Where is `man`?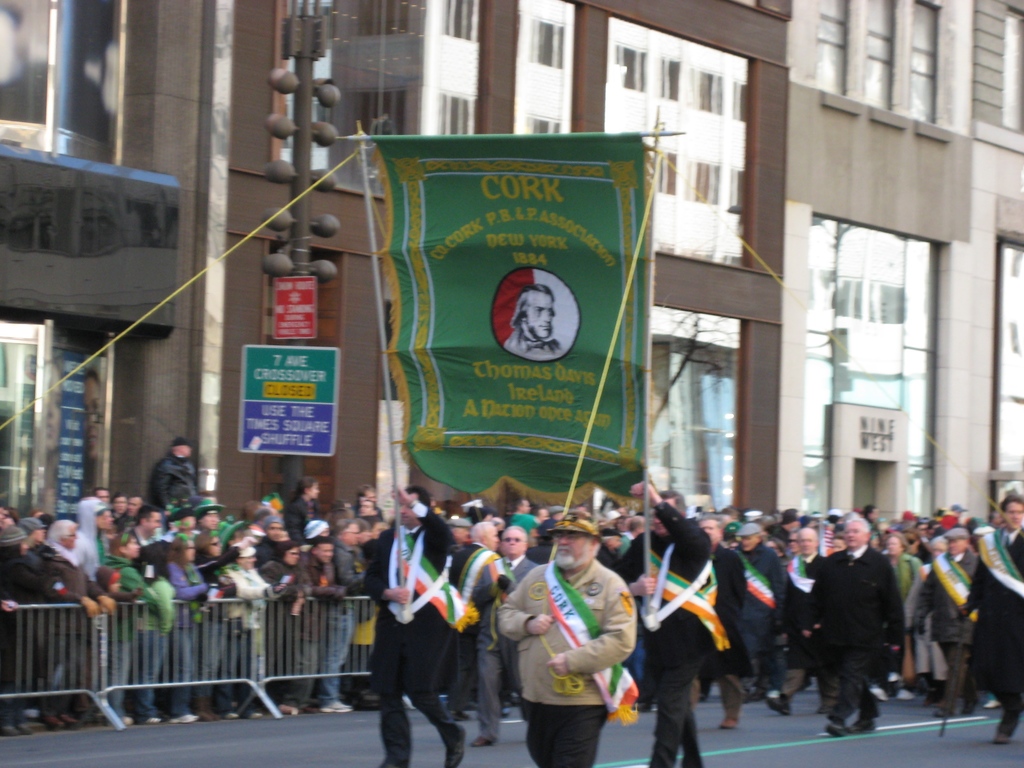
949/485/1023/755.
